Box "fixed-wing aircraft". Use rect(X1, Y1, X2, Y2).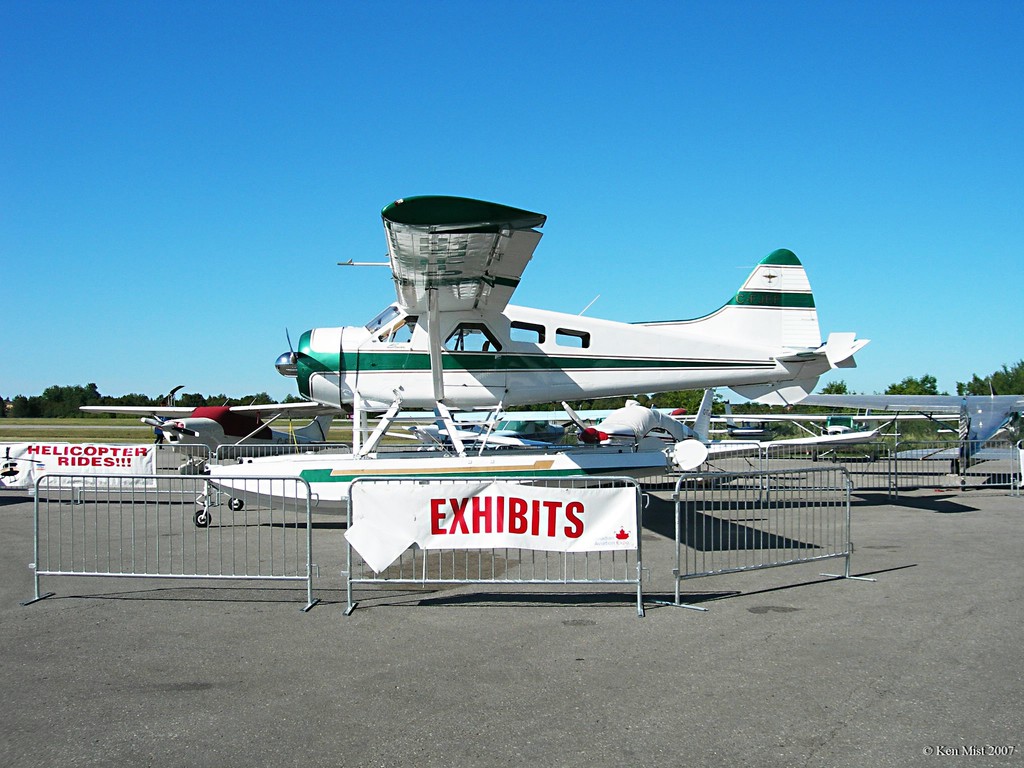
rect(800, 415, 902, 460).
